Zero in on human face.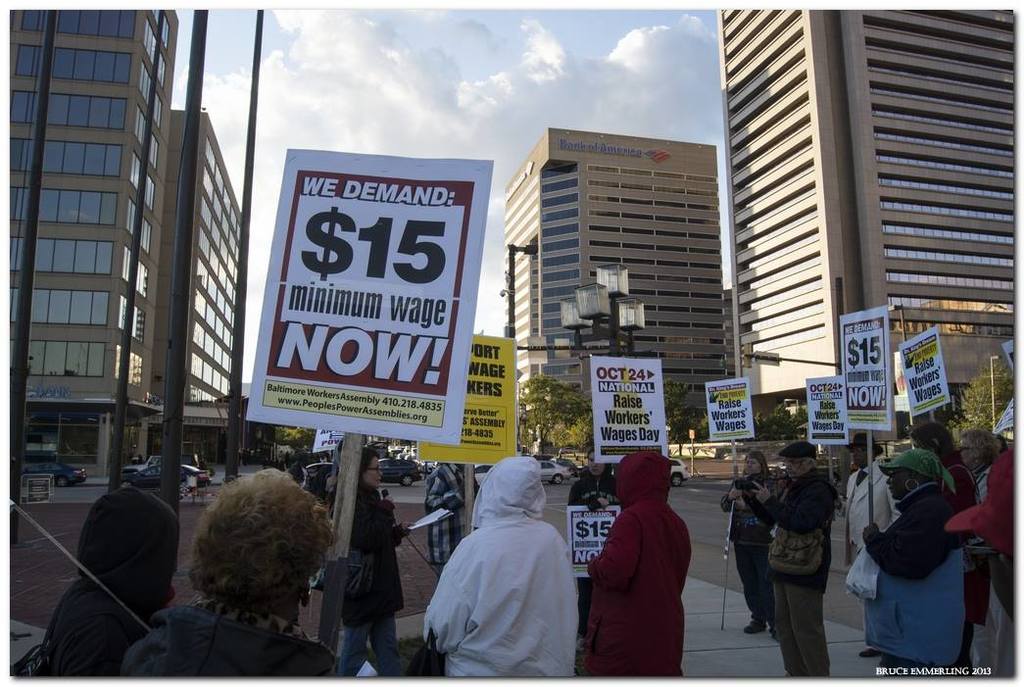
Zeroed in: l=884, t=472, r=908, b=499.
